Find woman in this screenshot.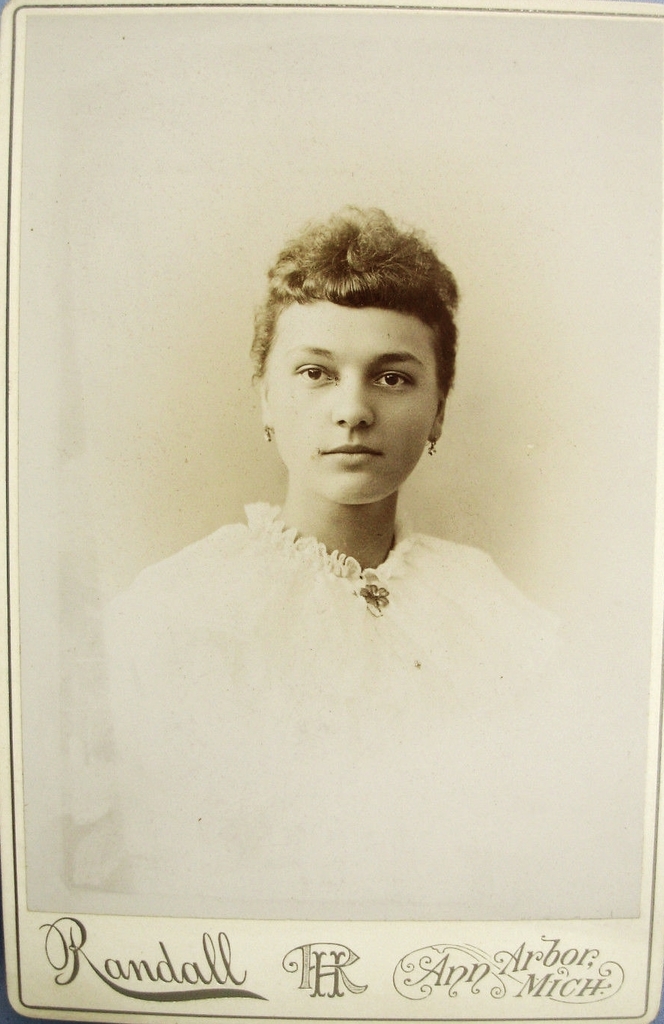
The bounding box for woman is region(94, 212, 544, 916).
